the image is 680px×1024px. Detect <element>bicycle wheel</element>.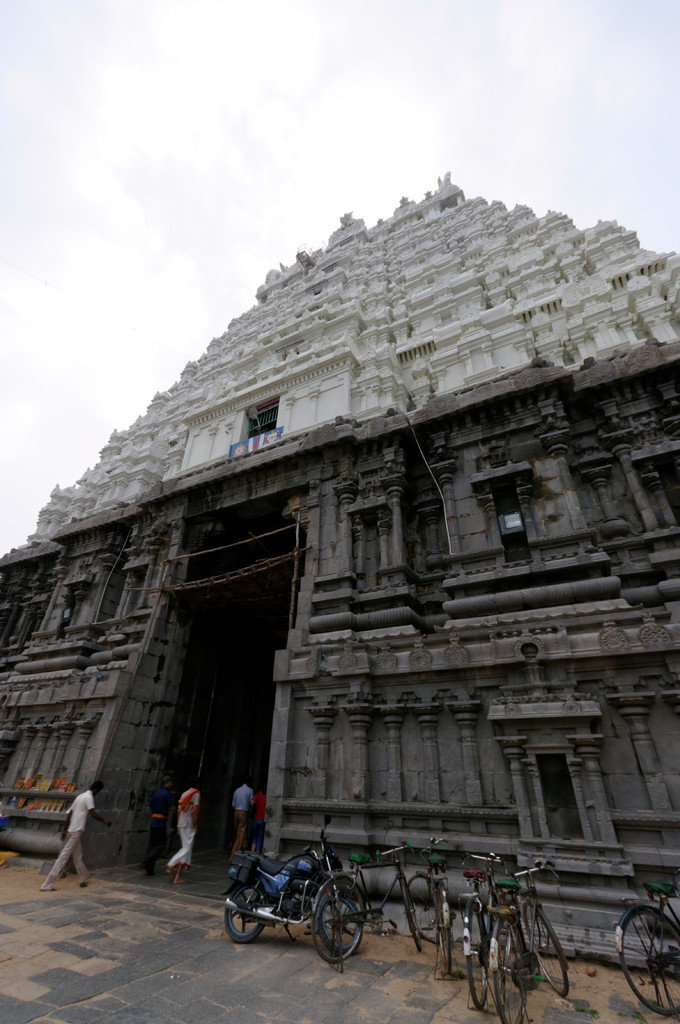
Detection: x1=523, y1=899, x2=568, y2=993.
